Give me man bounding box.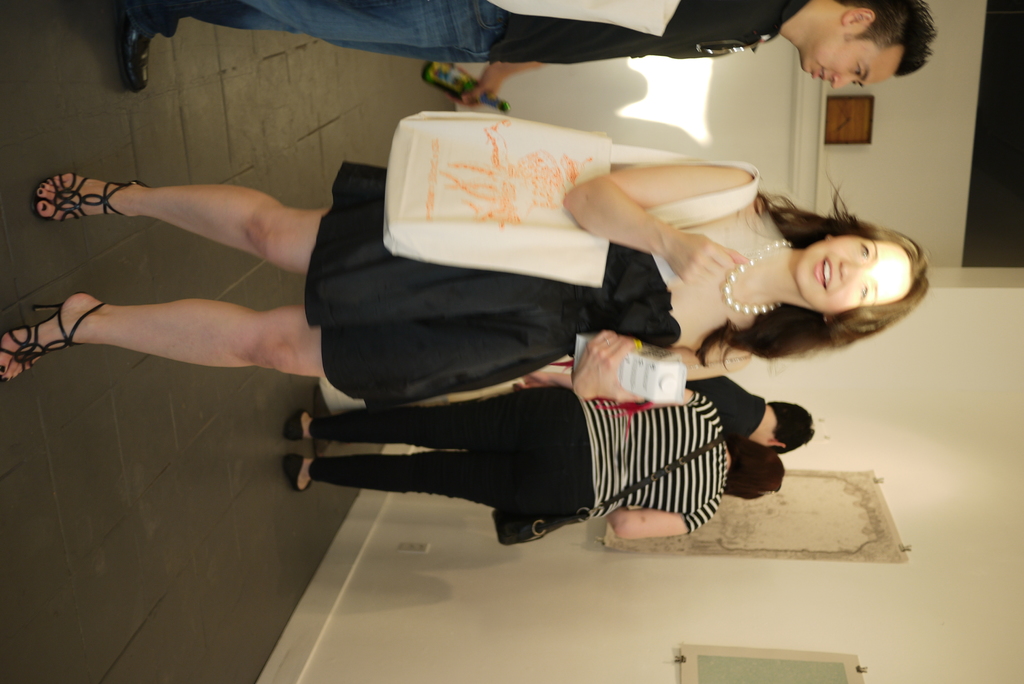
BBox(362, 375, 817, 455).
